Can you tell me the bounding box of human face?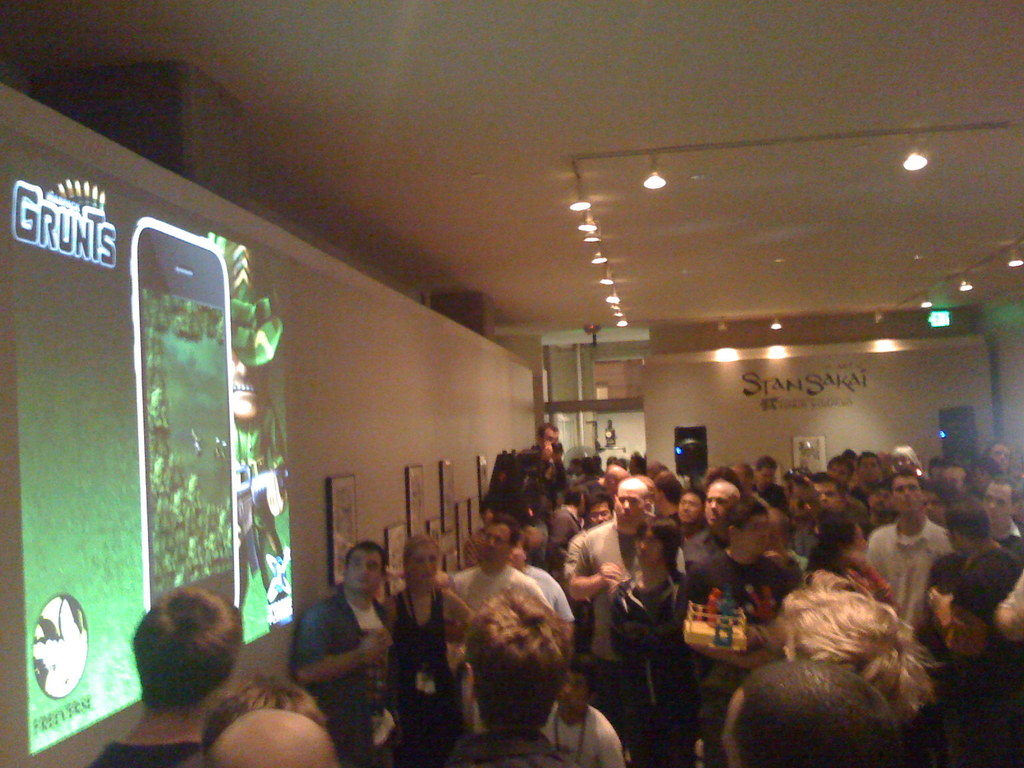
[617, 482, 643, 524].
